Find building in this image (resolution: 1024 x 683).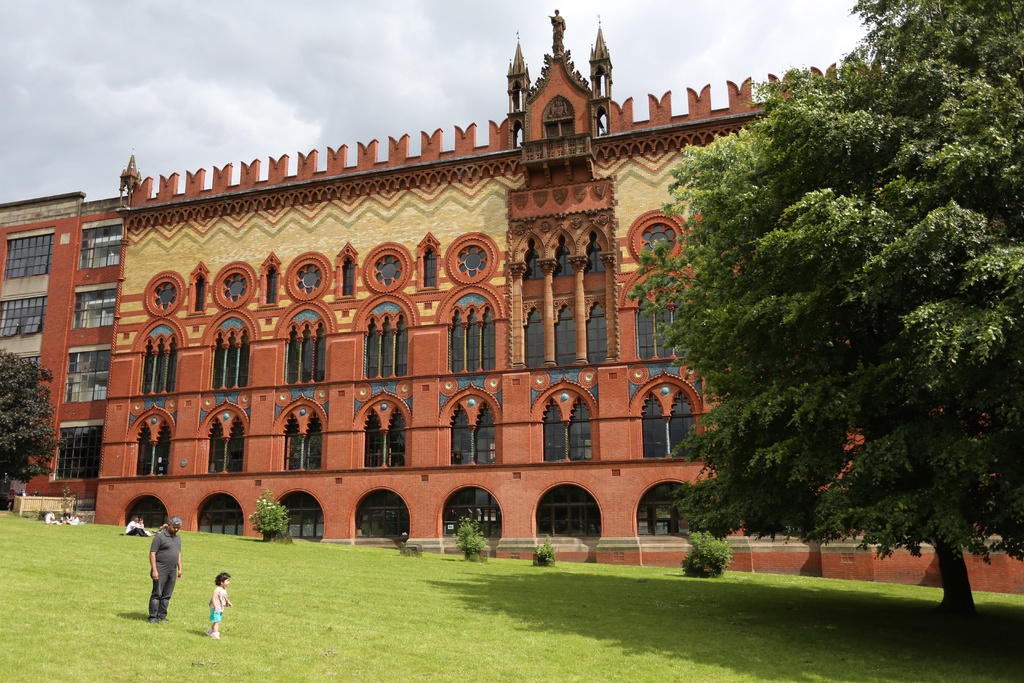
(0,0,1023,605).
